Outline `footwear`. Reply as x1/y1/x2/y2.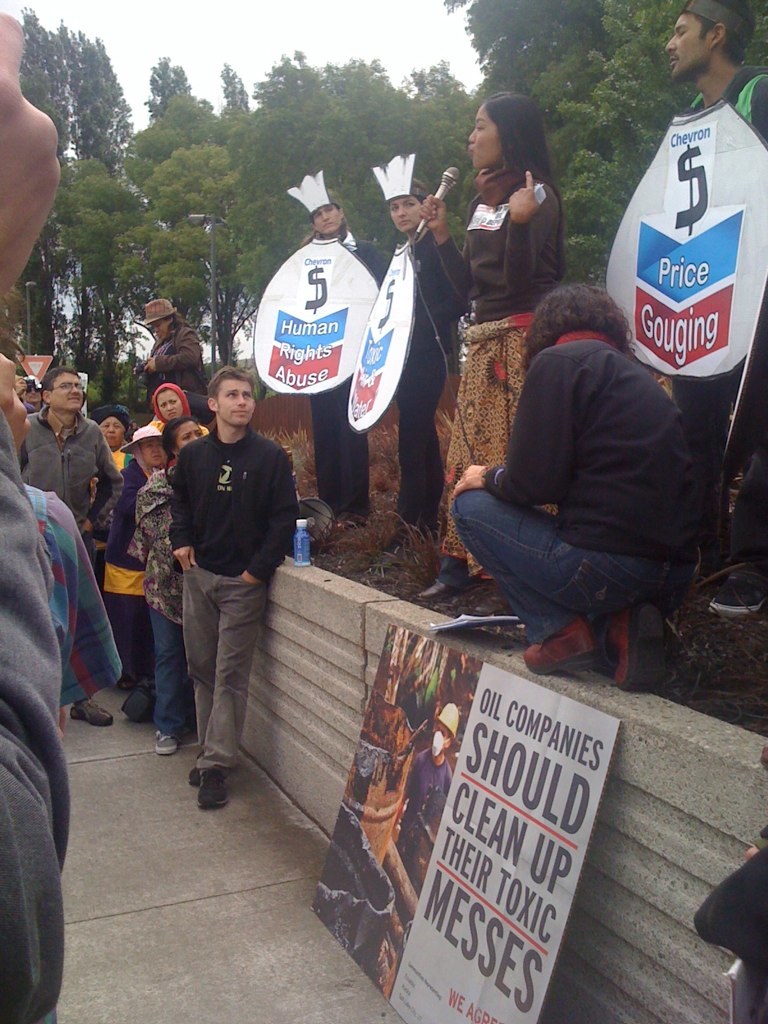
61/701/114/726.
